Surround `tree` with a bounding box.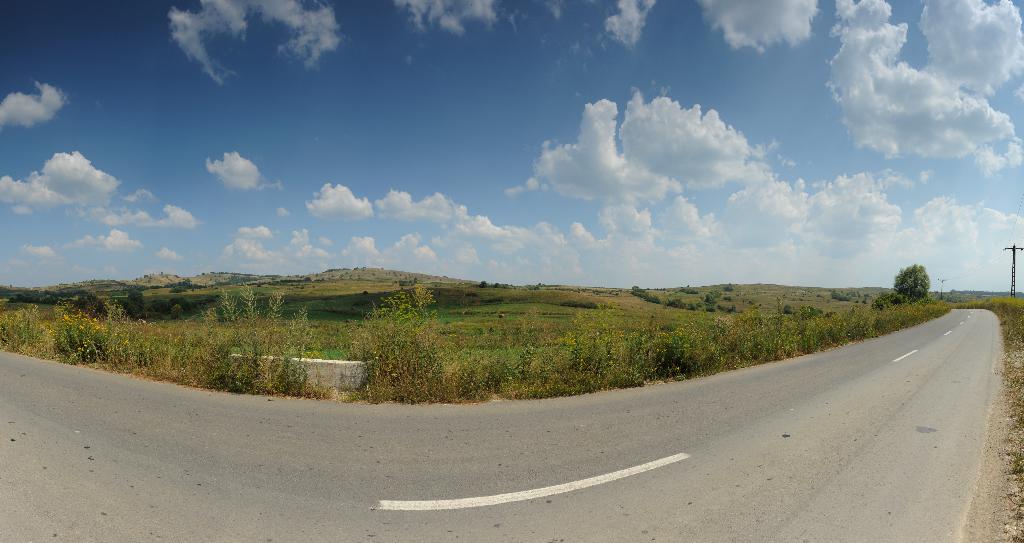
<box>721,282,737,292</box>.
